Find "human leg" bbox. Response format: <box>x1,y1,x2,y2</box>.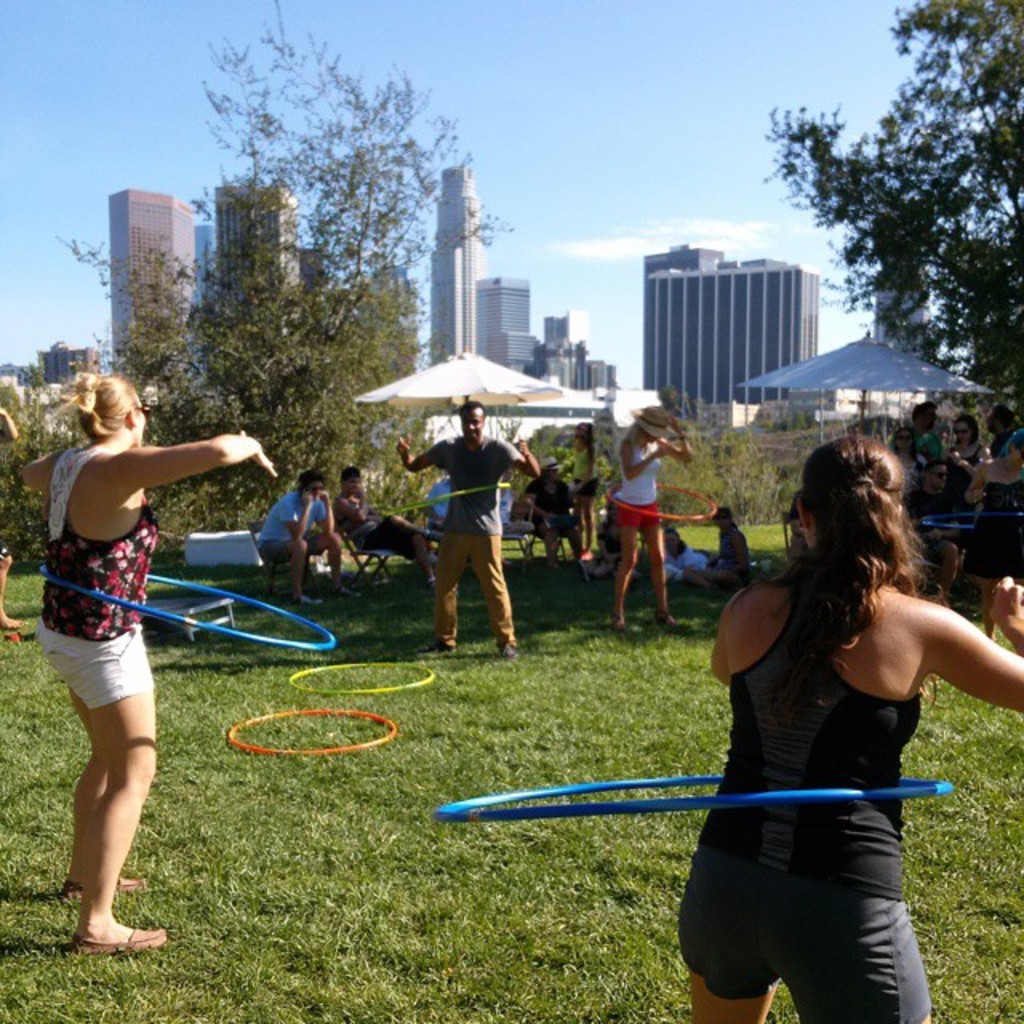
<box>560,514,586,560</box>.
